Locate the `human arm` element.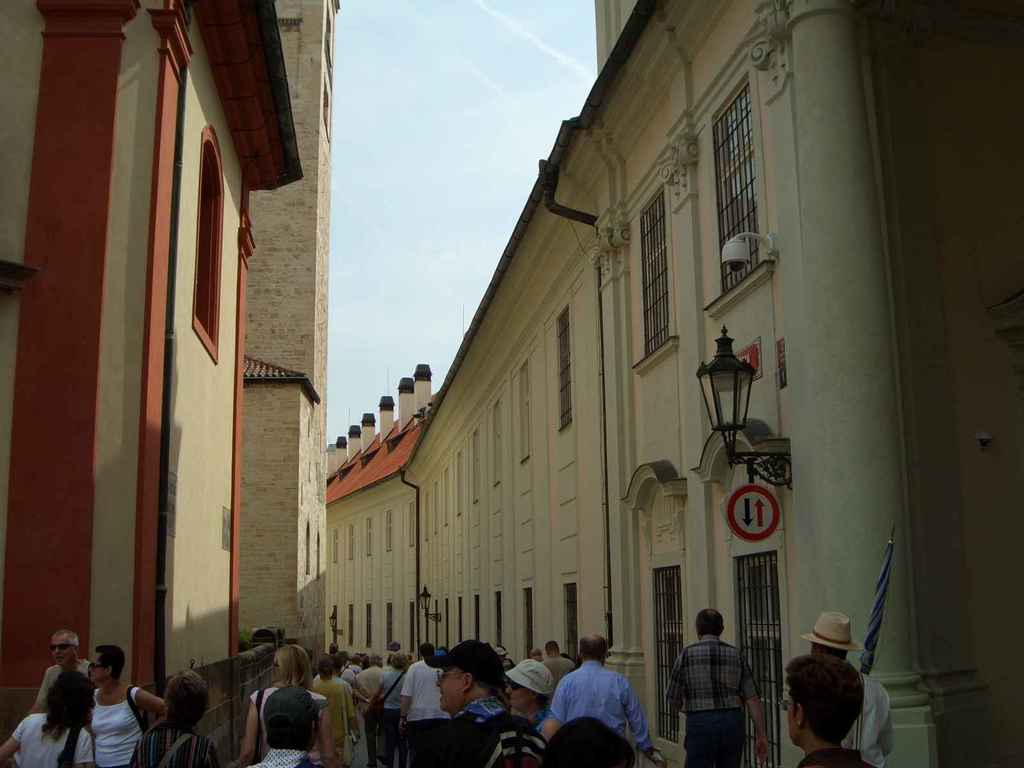
Element bbox: 0/716/28/767.
